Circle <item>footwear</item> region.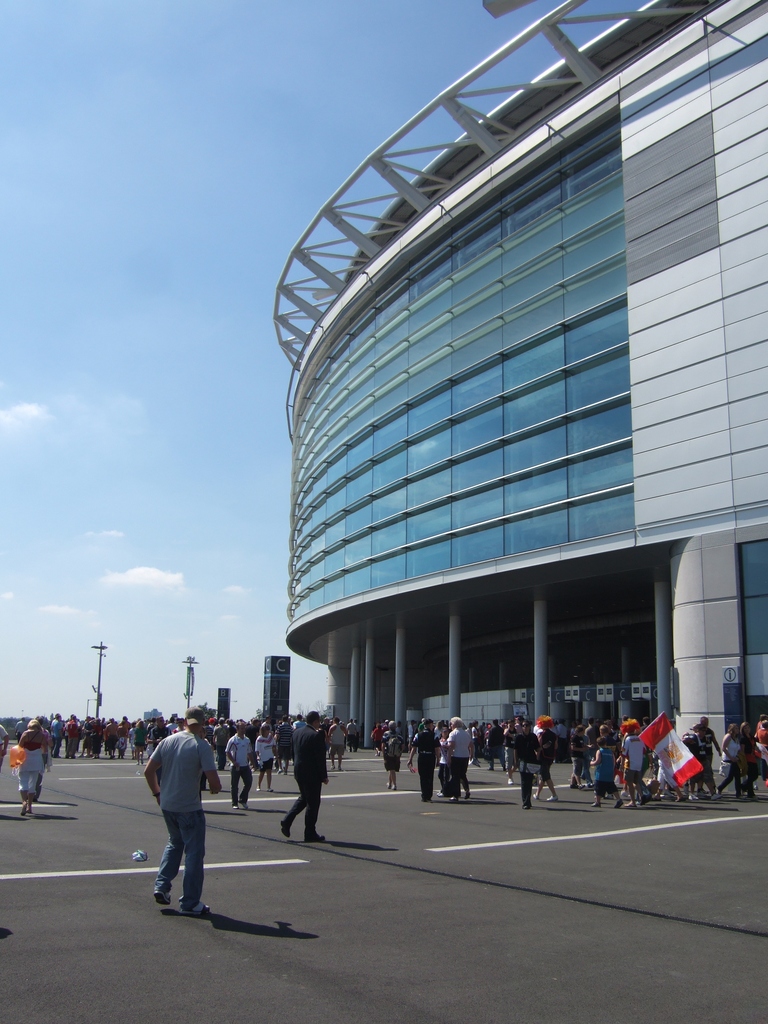
Region: Rect(152, 888, 173, 909).
